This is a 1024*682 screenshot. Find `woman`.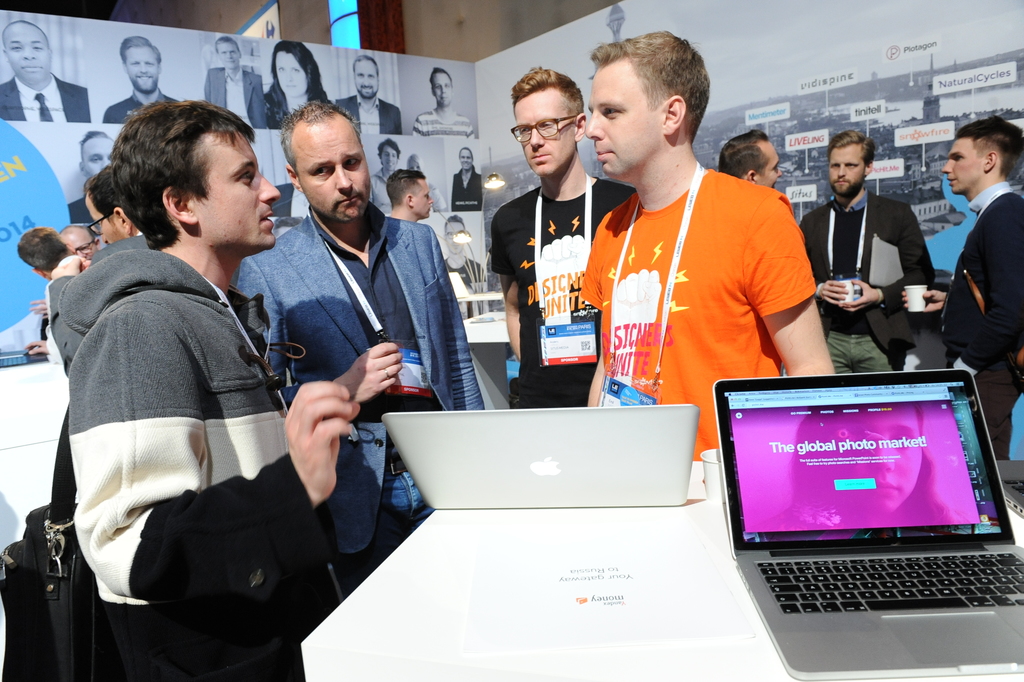
Bounding box: {"left": 261, "top": 40, "right": 332, "bottom": 129}.
